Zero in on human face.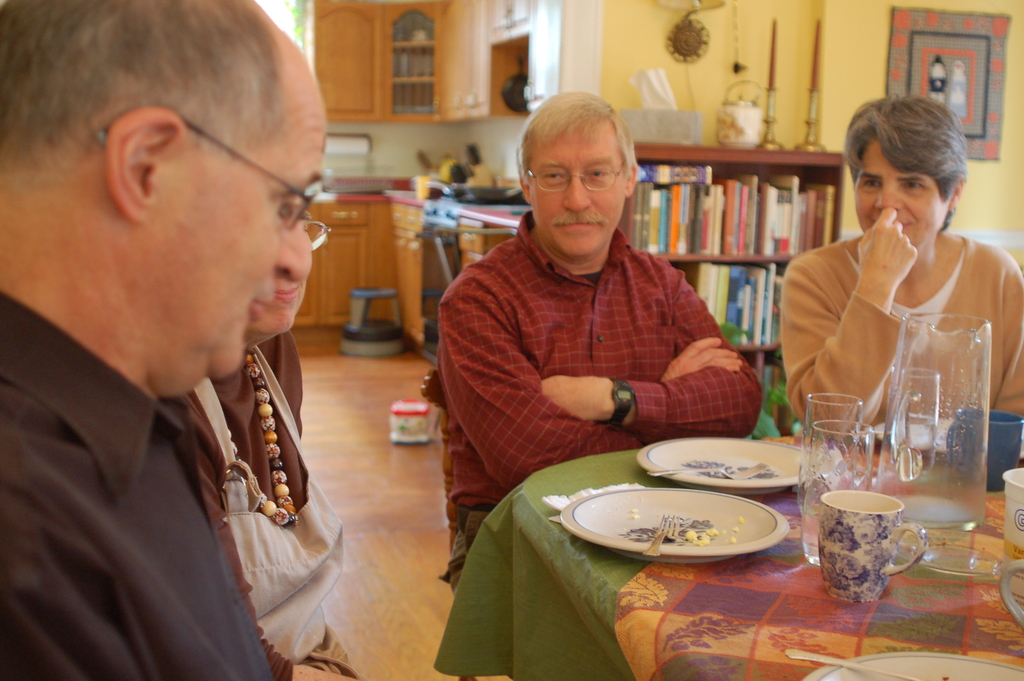
Zeroed in: (144,92,325,372).
